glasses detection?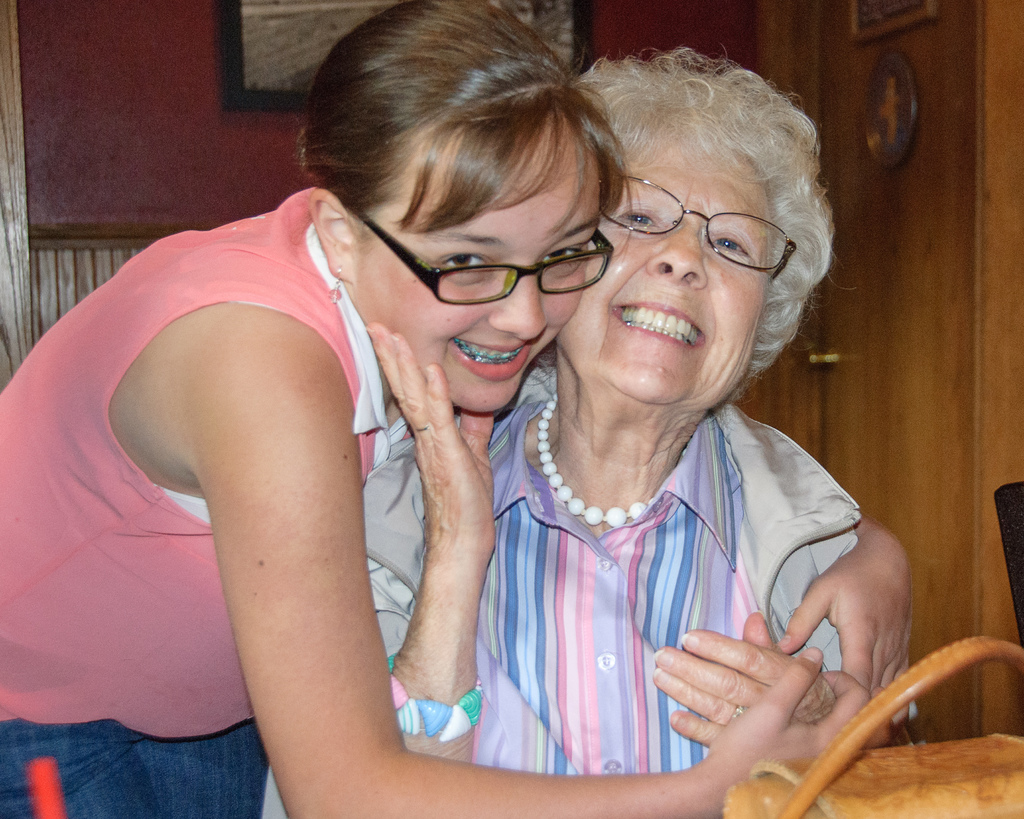
(x1=598, y1=171, x2=799, y2=283)
